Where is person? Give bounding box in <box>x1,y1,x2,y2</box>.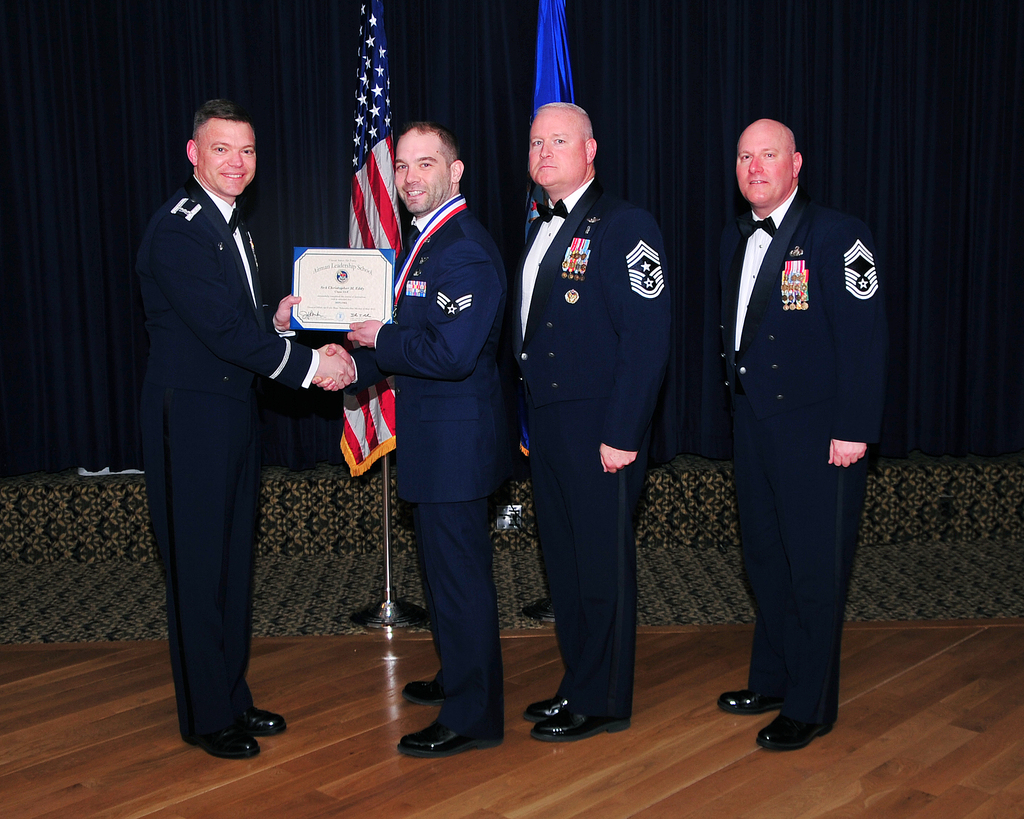
<box>324,116,507,764</box>.
